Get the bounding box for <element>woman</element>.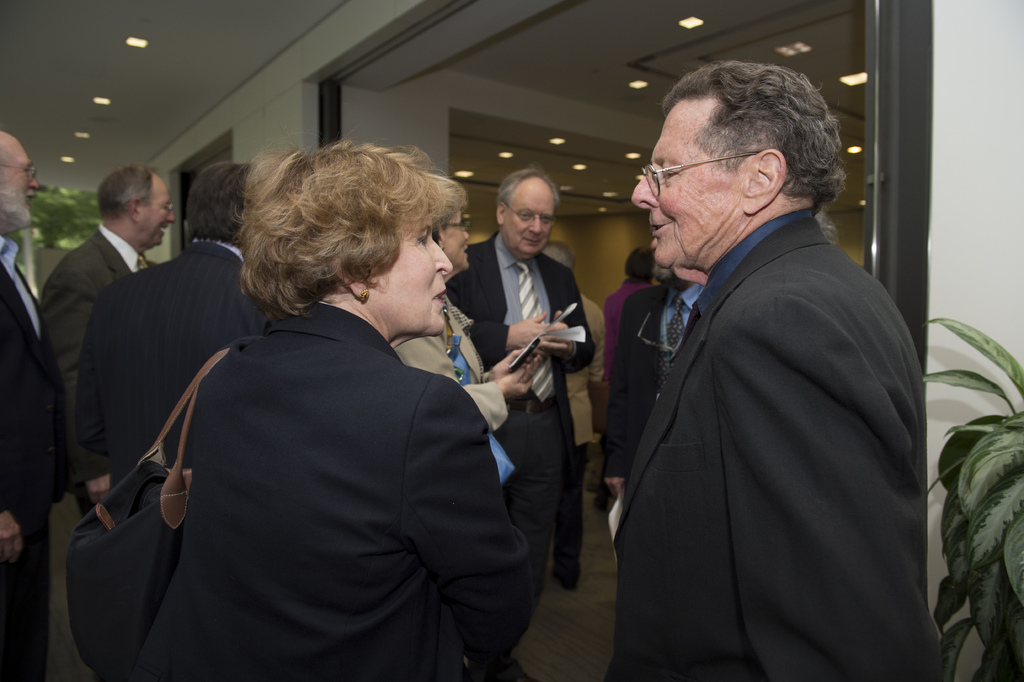
rect(381, 170, 544, 484).
